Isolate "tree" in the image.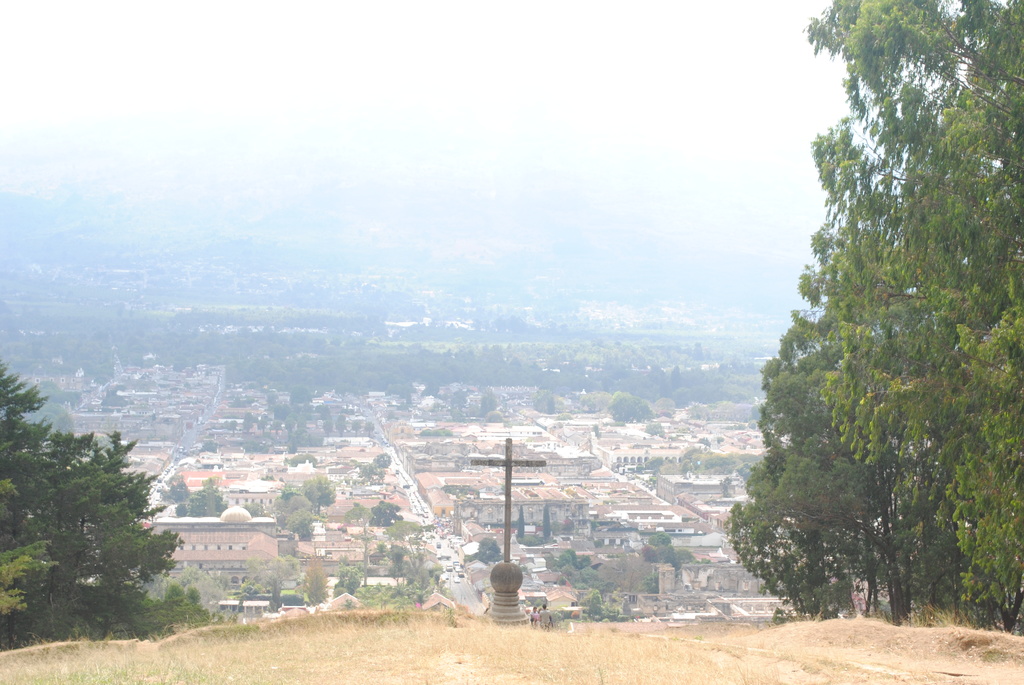
Isolated region: box(285, 416, 296, 434).
